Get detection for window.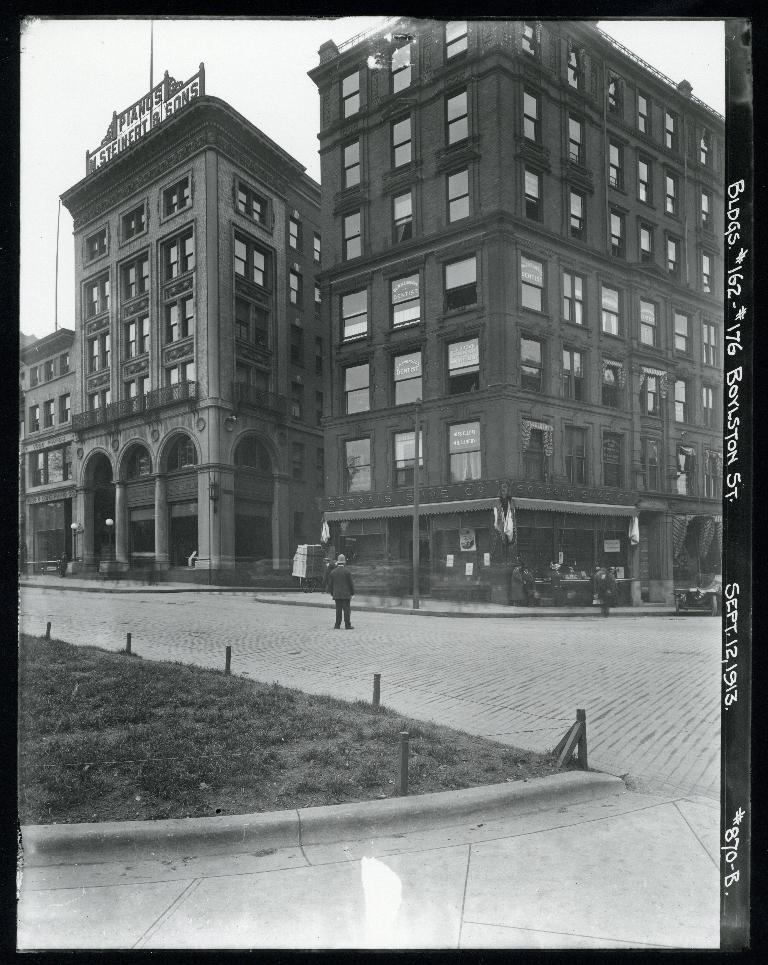
Detection: x1=166, y1=179, x2=191, y2=215.
